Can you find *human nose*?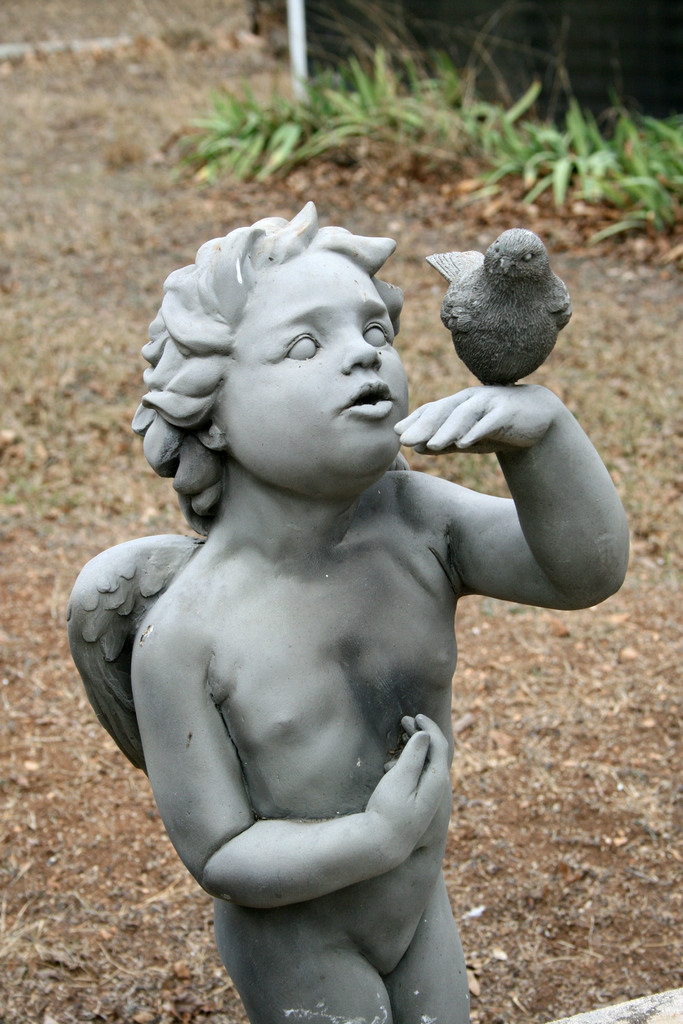
Yes, bounding box: <region>344, 328, 383, 375</region>.
